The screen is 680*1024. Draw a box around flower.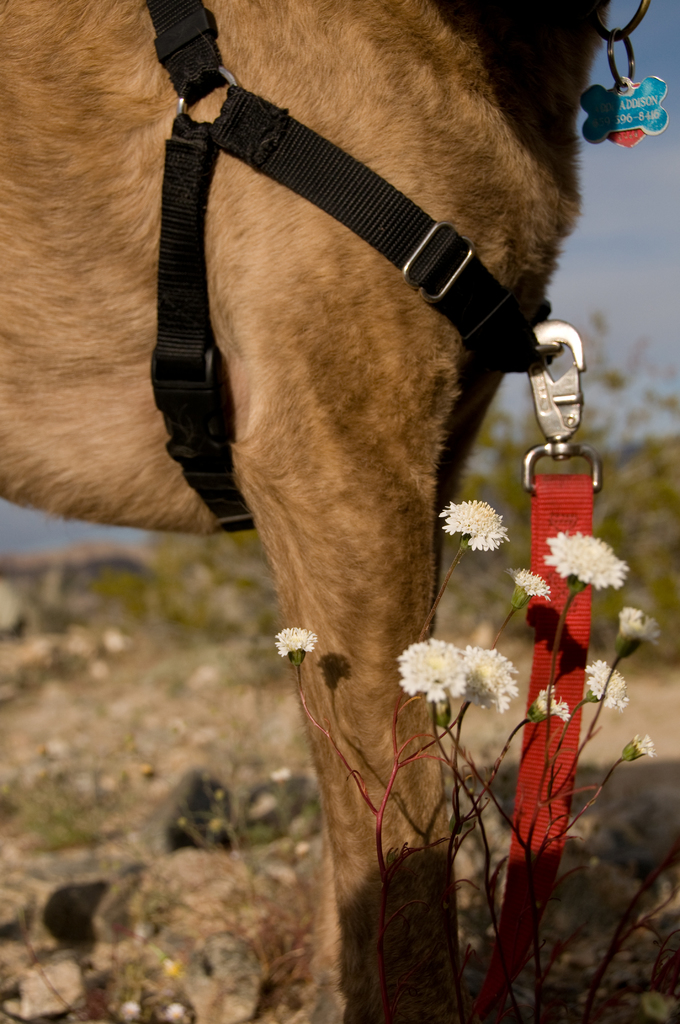
region(579, 664, 624, 708).
